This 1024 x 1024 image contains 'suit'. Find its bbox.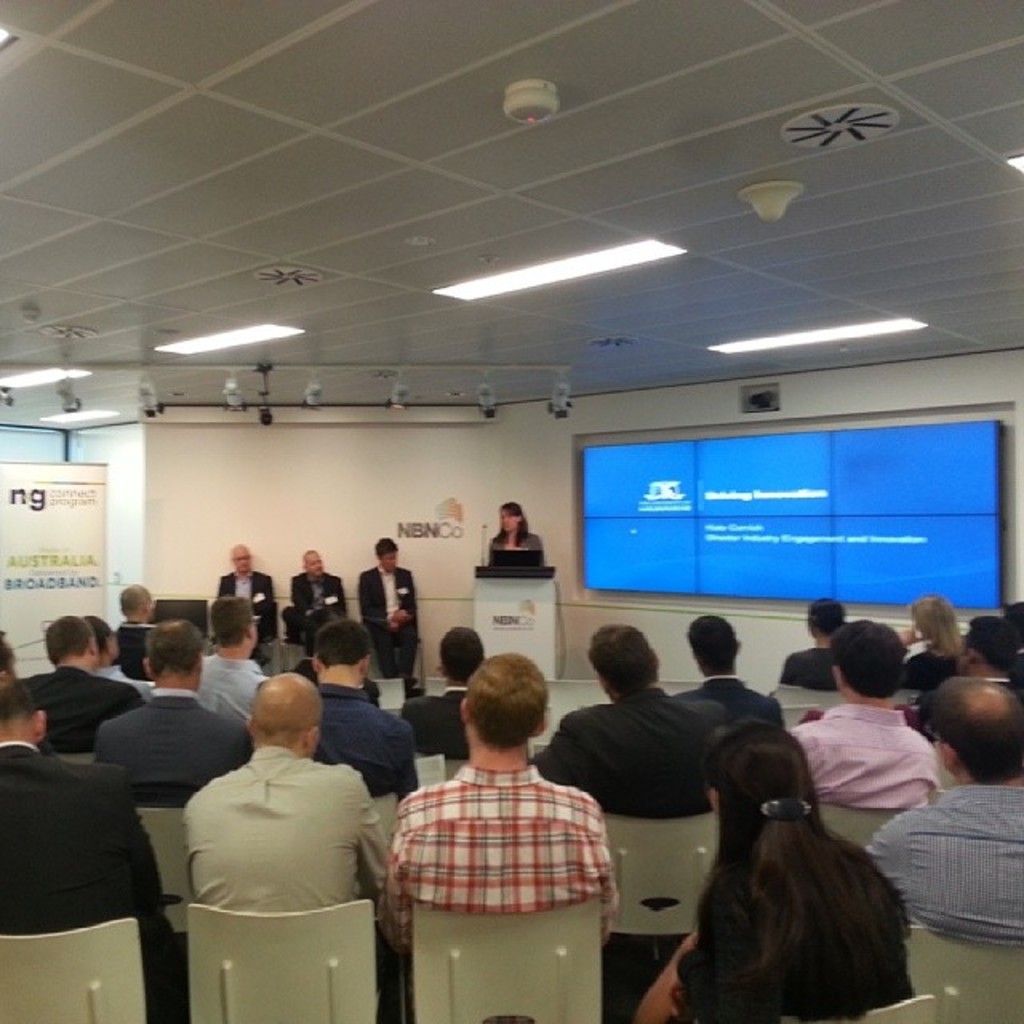
box(290, 568, 346, 635).
